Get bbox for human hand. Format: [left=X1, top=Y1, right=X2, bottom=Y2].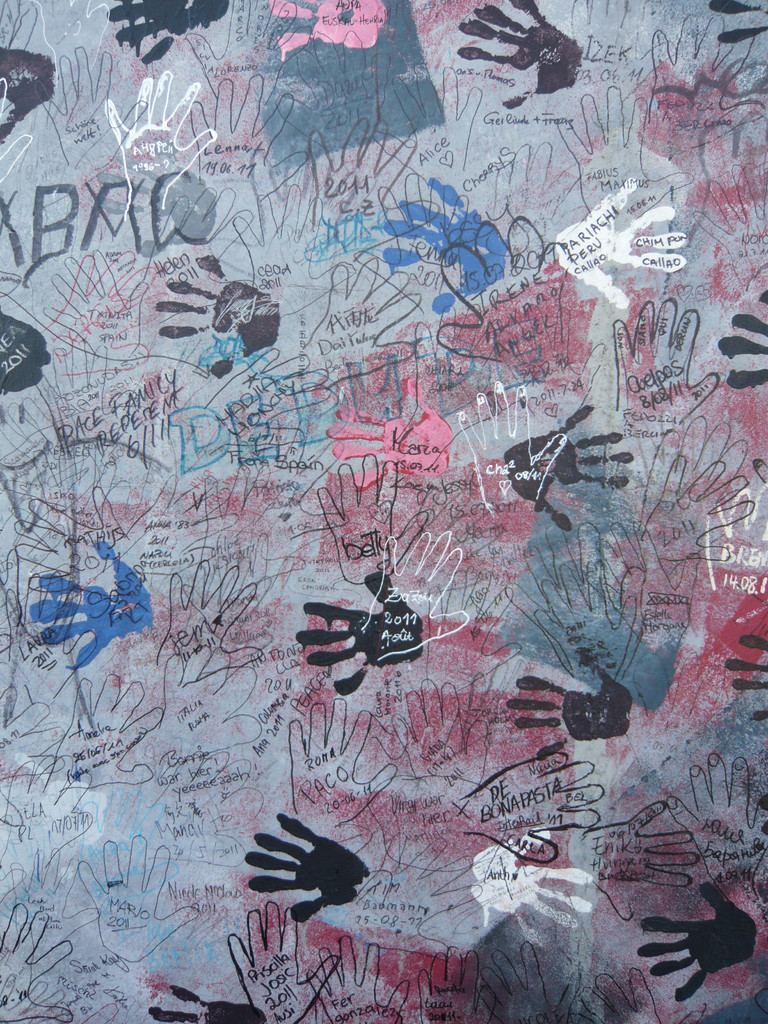
[left=315, top=447, right=432, bottom=586].
